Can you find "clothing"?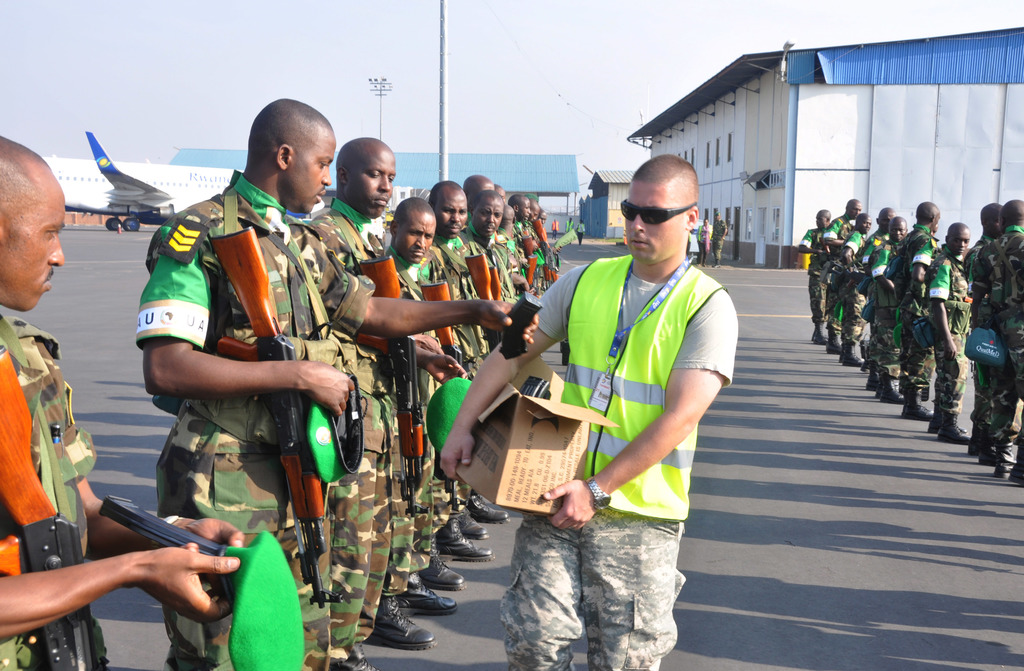
Yes, bounding box: (left=0, top=311, right=110, bottom=670).
